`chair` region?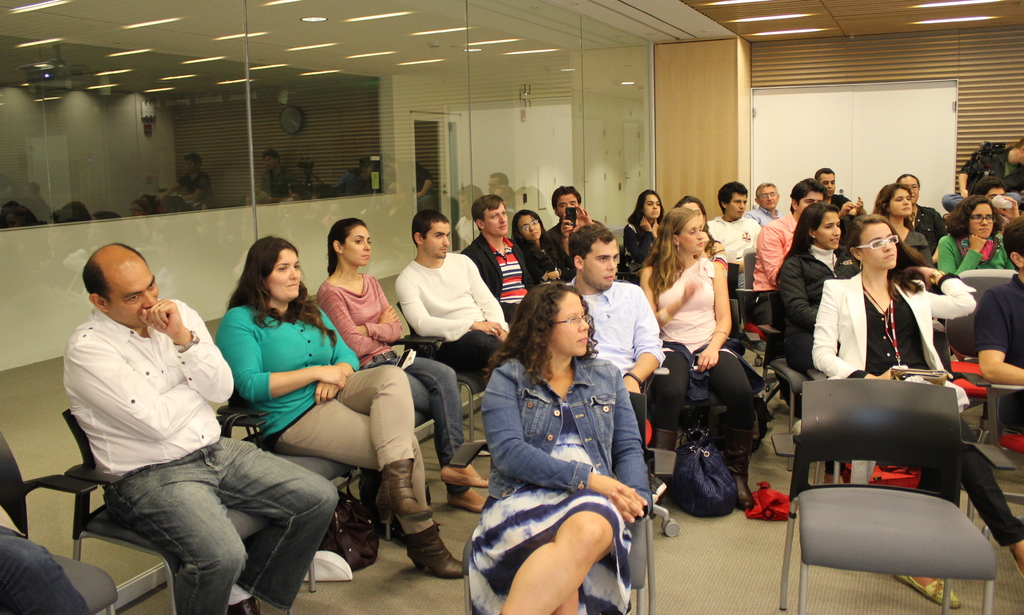
<bbox>745, 246, 771, 370</bbox>
